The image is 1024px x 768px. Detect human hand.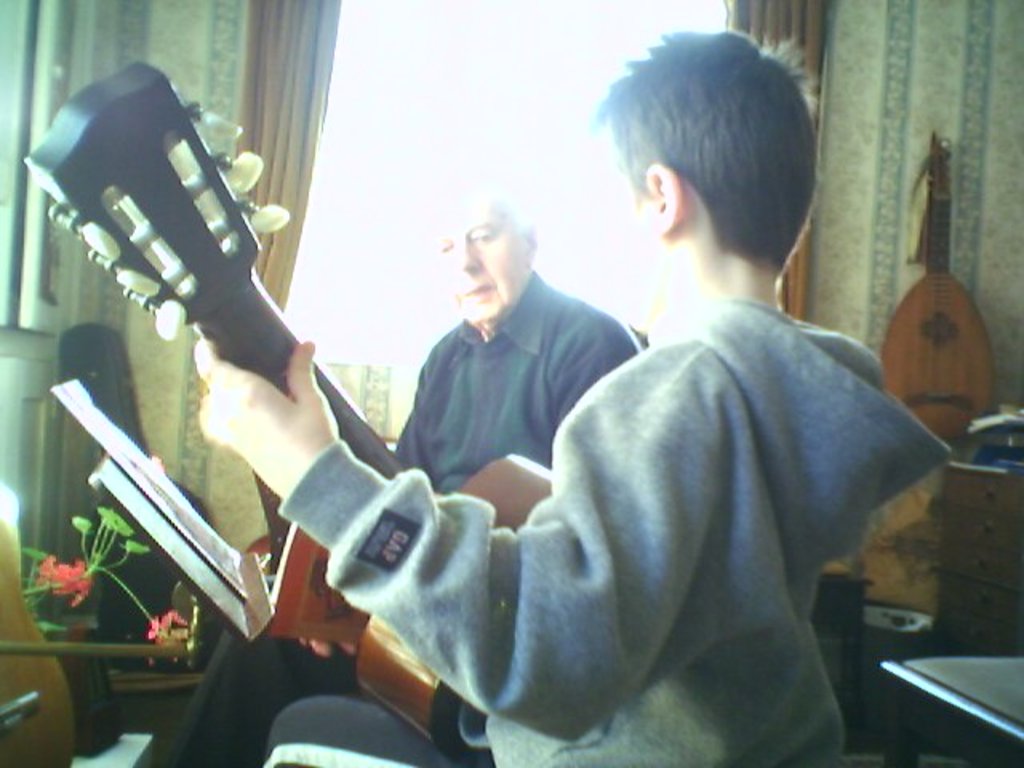
Detection: <bbox>171, 304, 346, 504</bbox>.
